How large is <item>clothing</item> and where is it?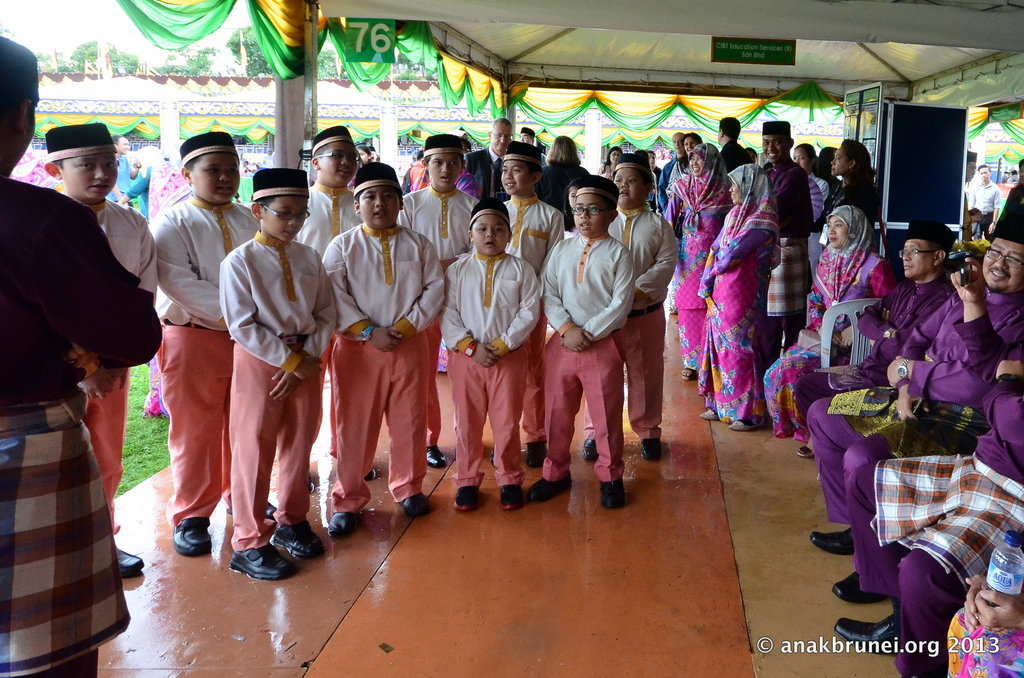
Bounding box: Rect(447, 351, 529, 485).
